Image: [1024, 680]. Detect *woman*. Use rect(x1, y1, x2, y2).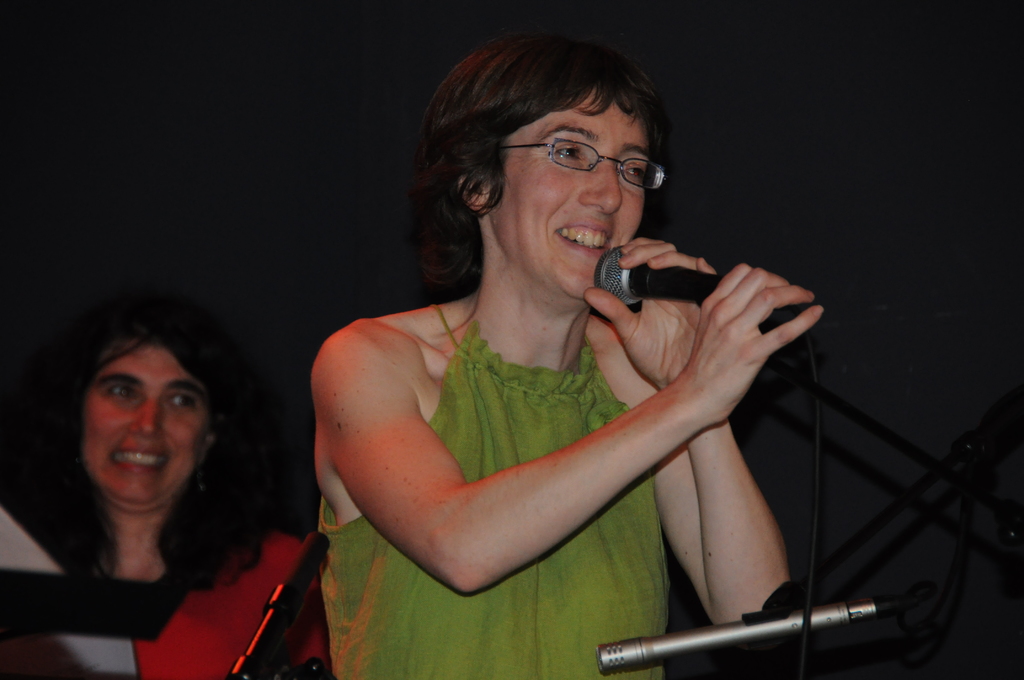
rect(0, 304, 332, 679).
